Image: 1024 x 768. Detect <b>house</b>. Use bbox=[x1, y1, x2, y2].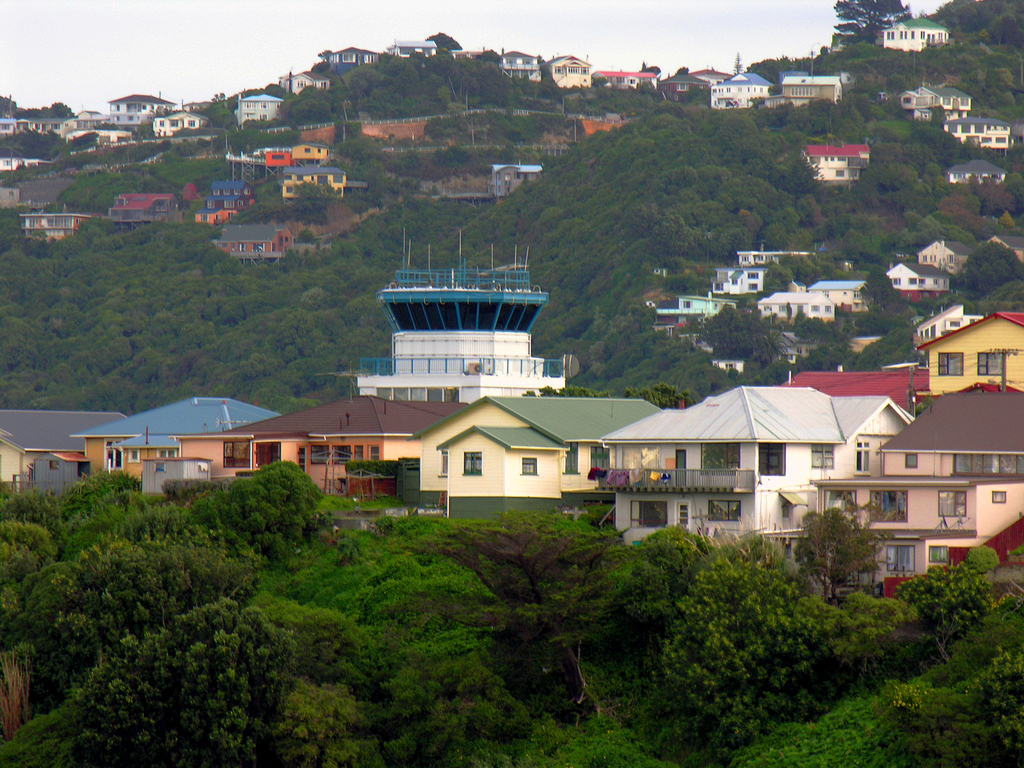
bbox=[777, 67, 846, 105].
